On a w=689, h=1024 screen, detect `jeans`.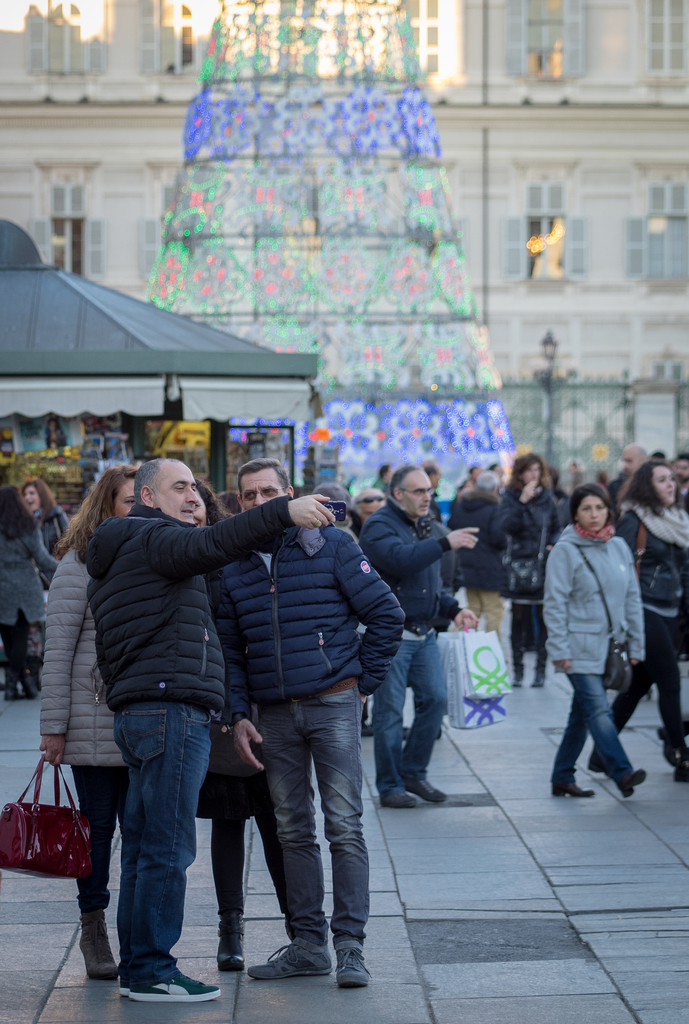
<box>259,676,378,945</box>.
